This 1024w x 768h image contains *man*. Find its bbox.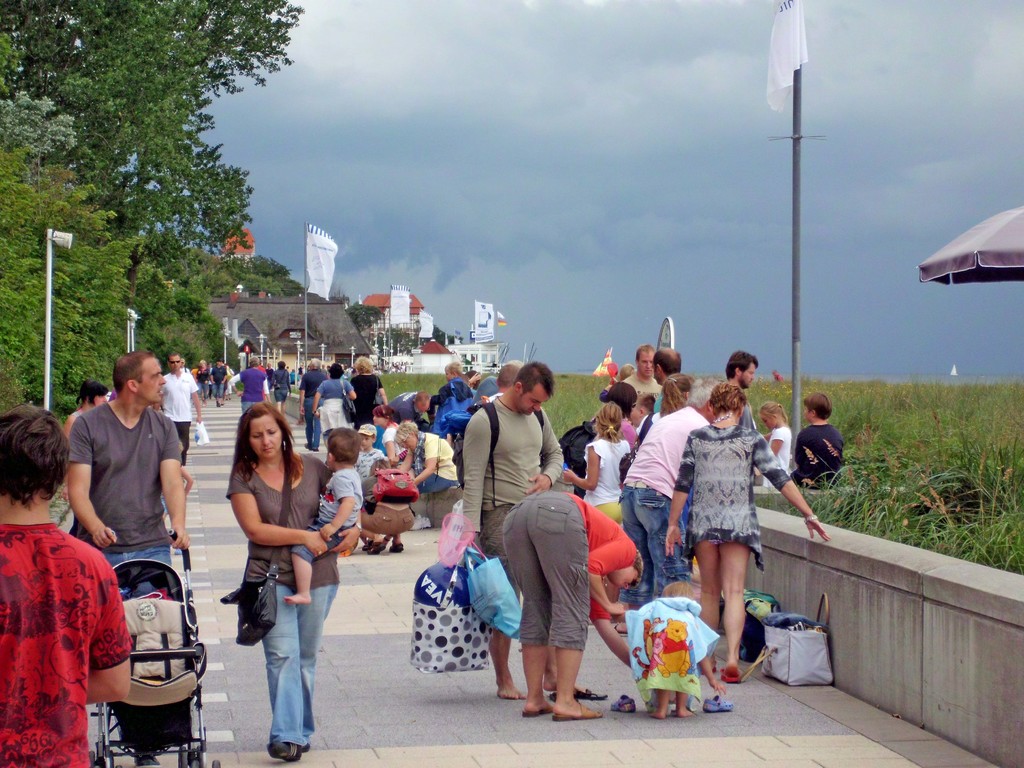
{"x1": 0, "y1": 403, "x2": 129, "y2": 767}.
